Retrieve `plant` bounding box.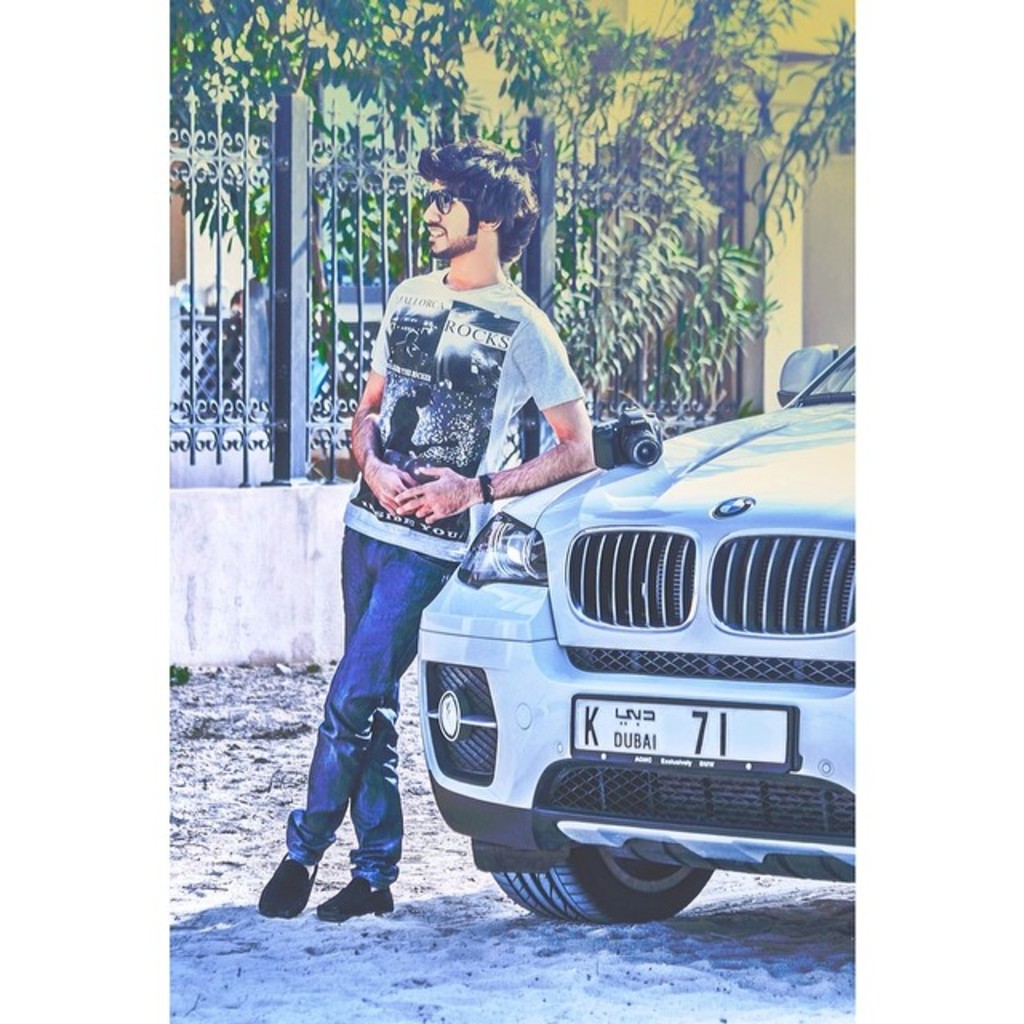
Bounding box: 162:0:858:422.
